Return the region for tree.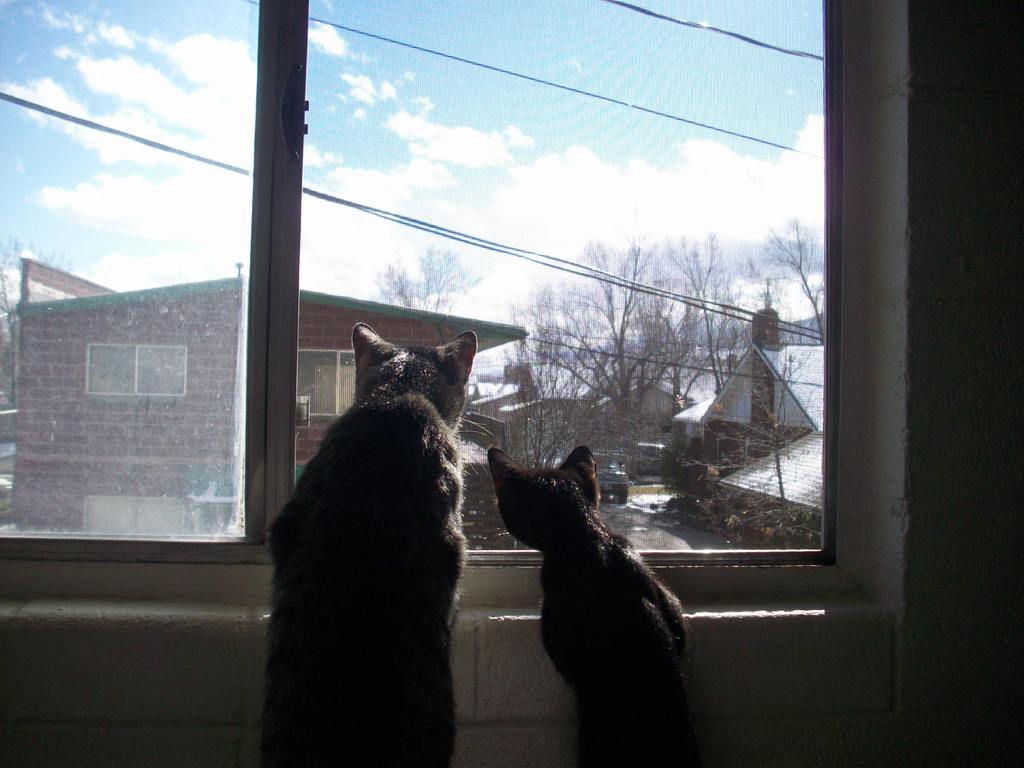
<box>753,212,837,345</box>.
